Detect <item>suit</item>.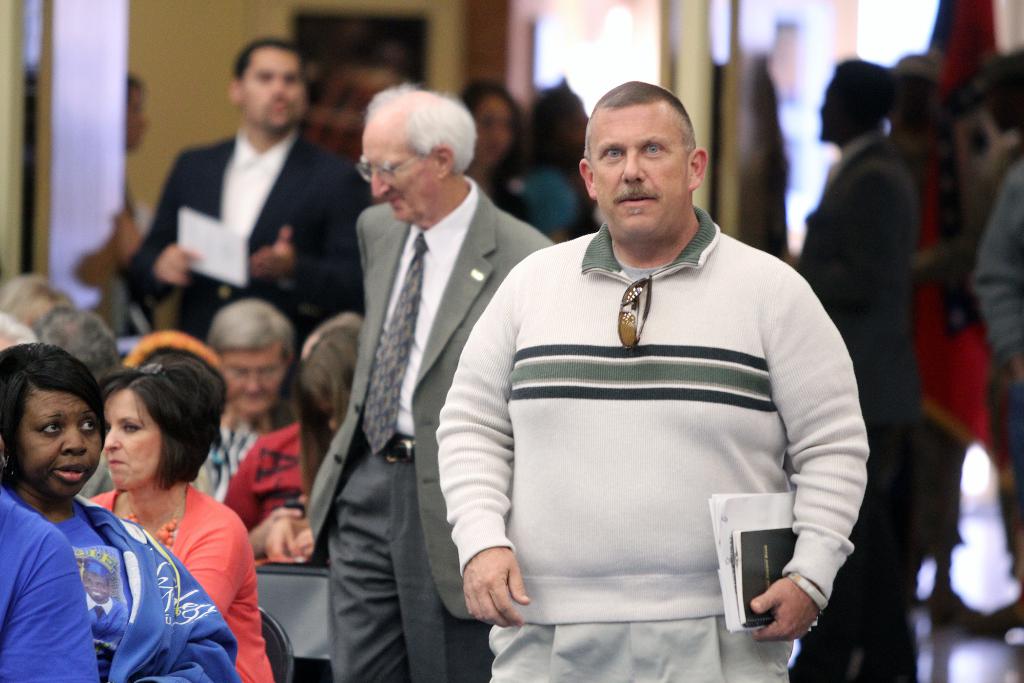
Detected at <bbox>295, 97, 523, 666</bbox>.
